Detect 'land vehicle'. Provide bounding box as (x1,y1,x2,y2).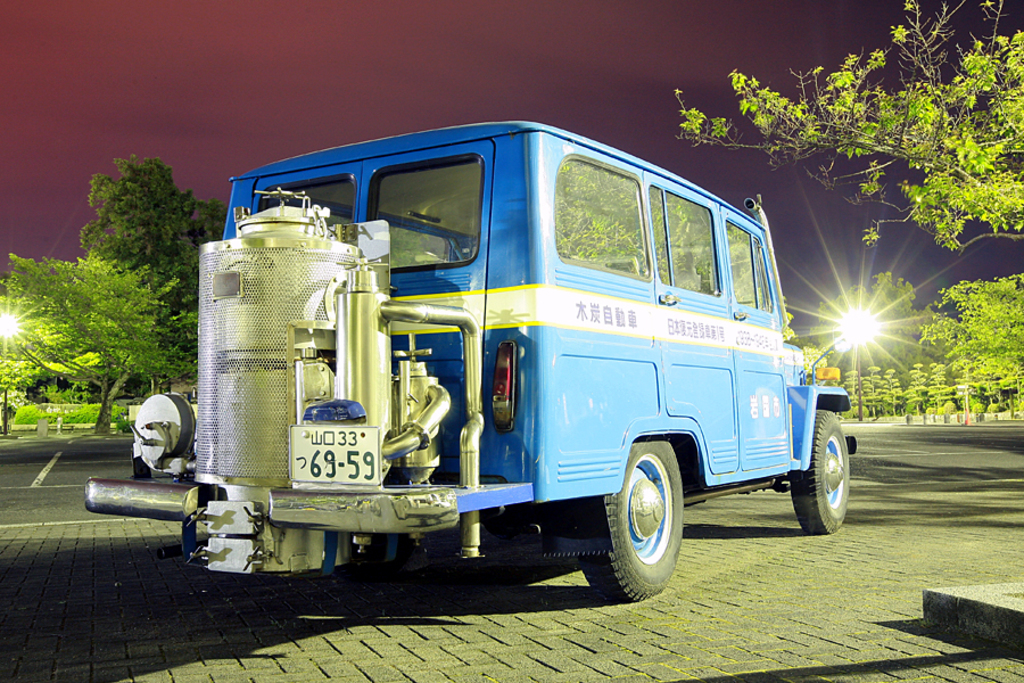
(94,132,843,578).
